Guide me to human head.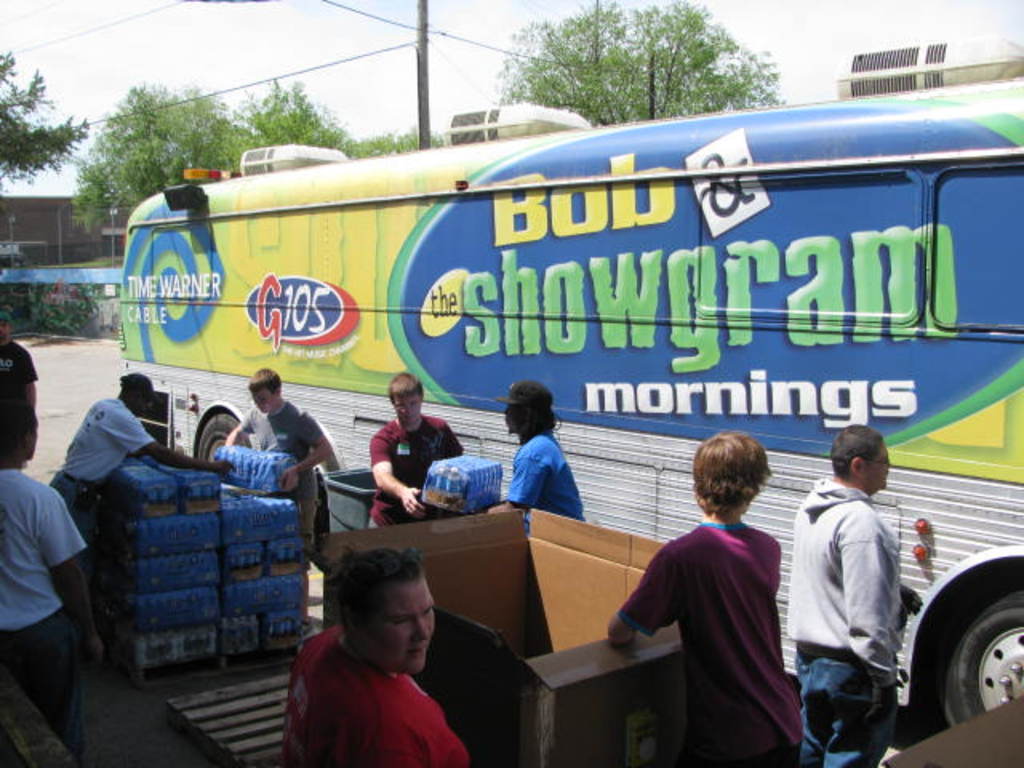
Guidance: (x1=322, y1=568, x2=434, y2=677).
